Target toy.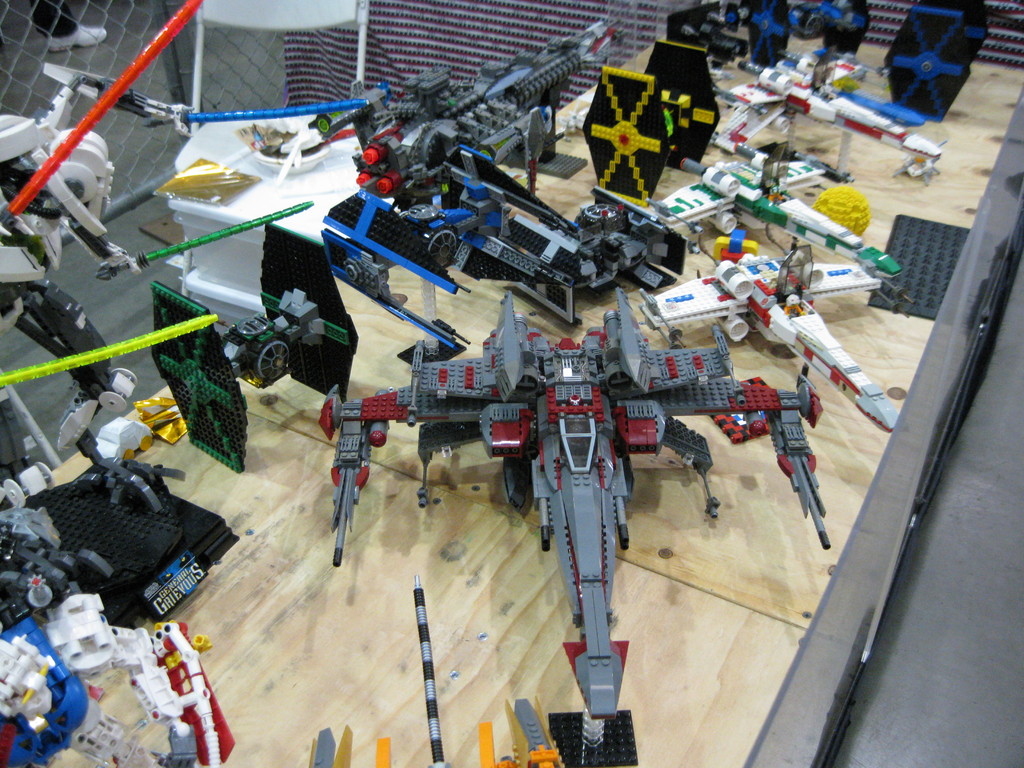
Target region: 313, 144, 589, 348.
